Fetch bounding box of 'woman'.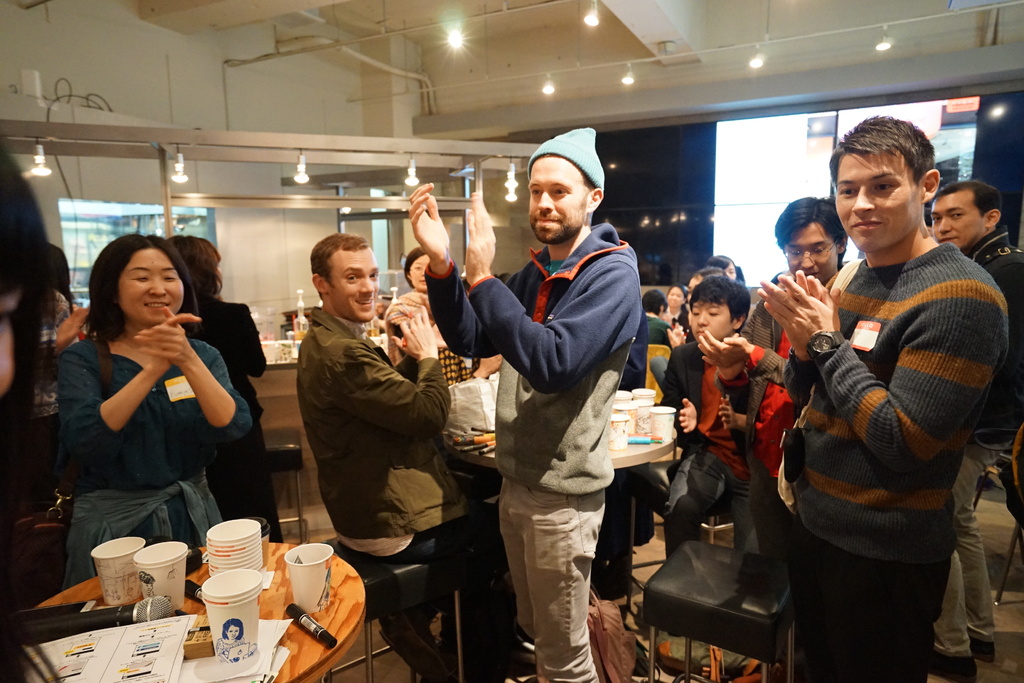
Bbox: x1=662 y1=283 x2=698 y2=342.
